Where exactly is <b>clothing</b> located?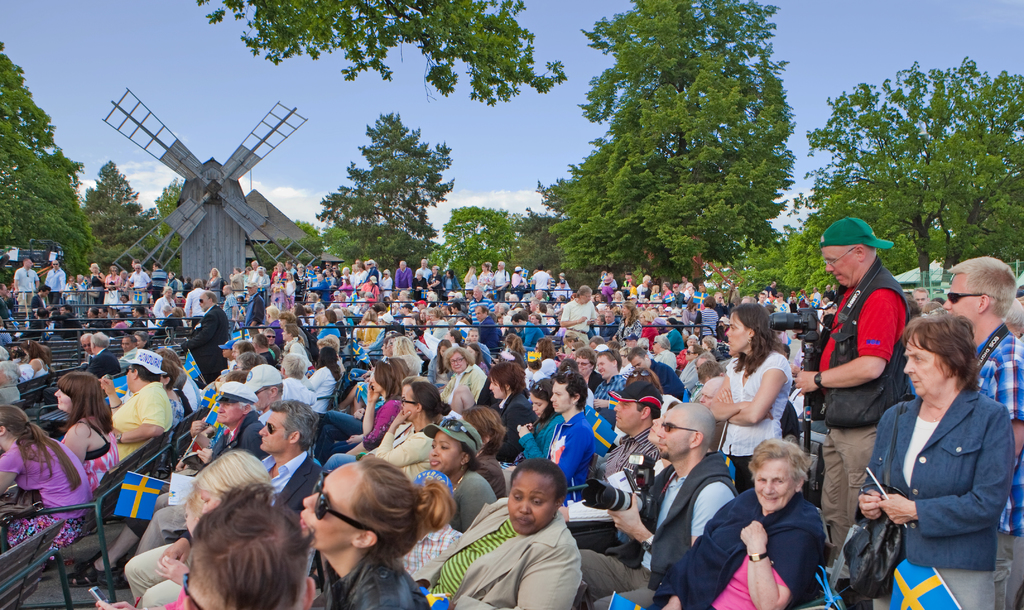
Its bounding box is box(310, 548, 433, 609).
